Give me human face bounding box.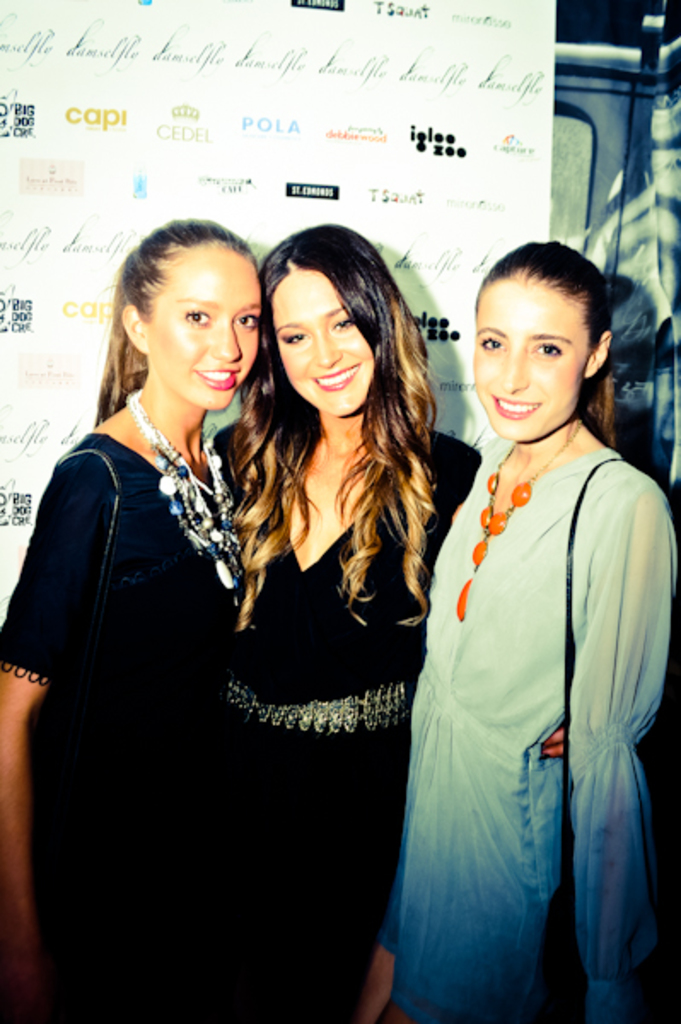
{"left": 145, "top": 246, "right": 261, "bottom": 408}.
